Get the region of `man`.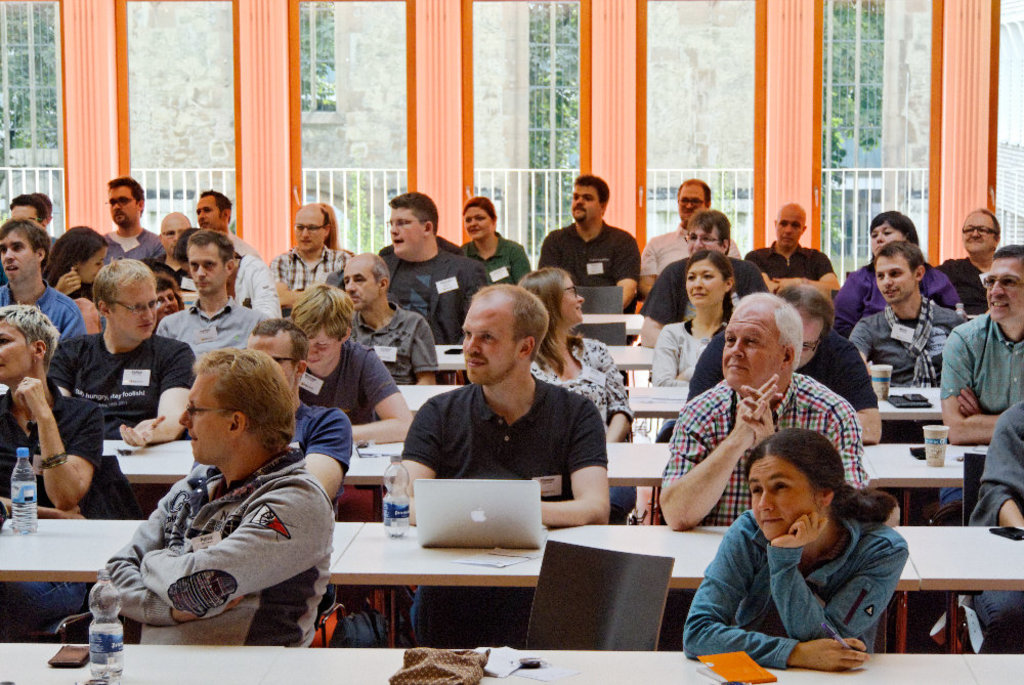
locate(49, 254, 195, 459).
